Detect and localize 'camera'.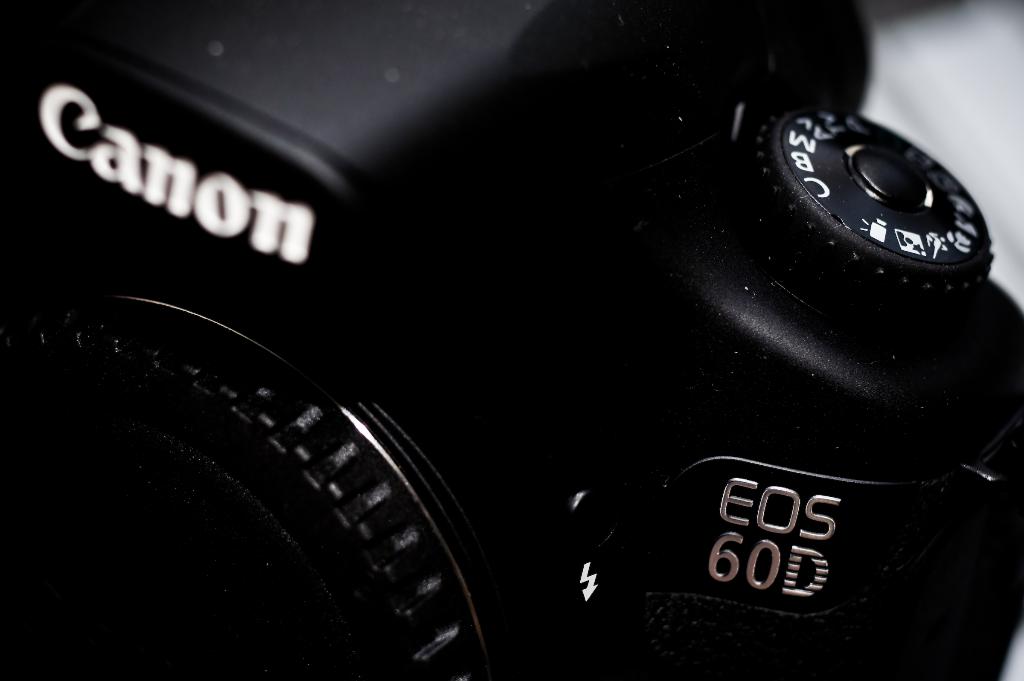
Localized at [left=0, top=0, right=1023, bottom=679].
